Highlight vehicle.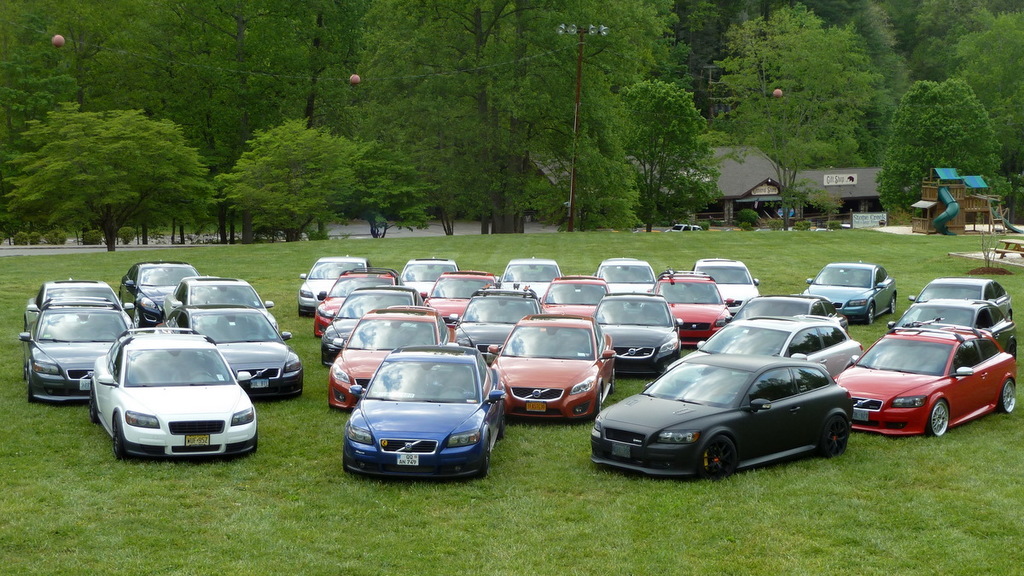
Highlighted region: bbox=(590, 256, 656, 296).
